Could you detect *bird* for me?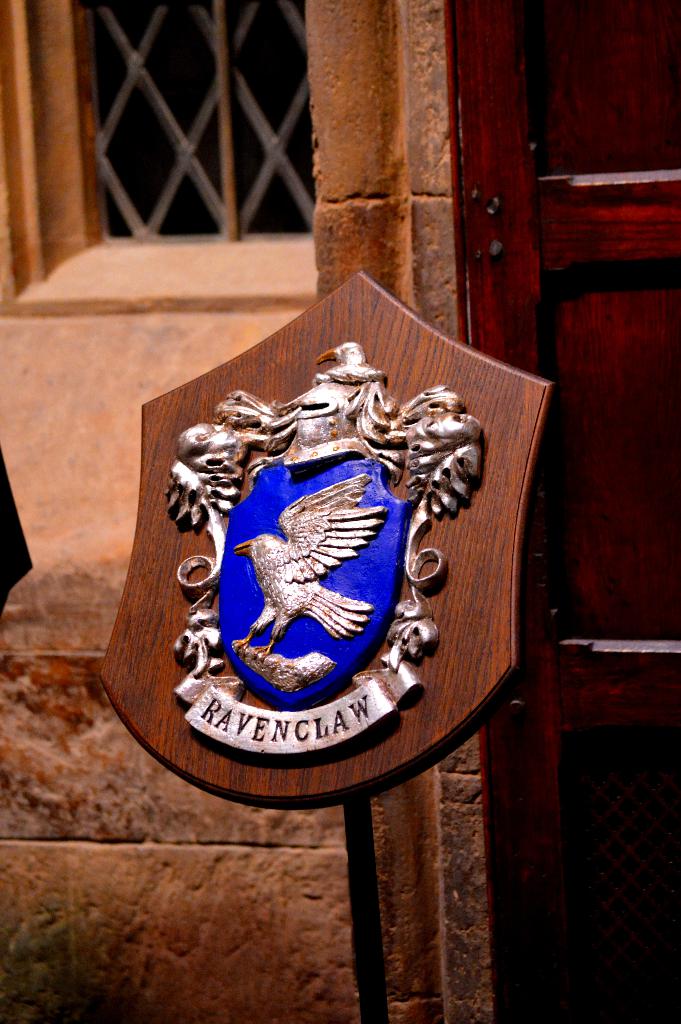
Detection result: BBox(208, 465, 420, 704).
